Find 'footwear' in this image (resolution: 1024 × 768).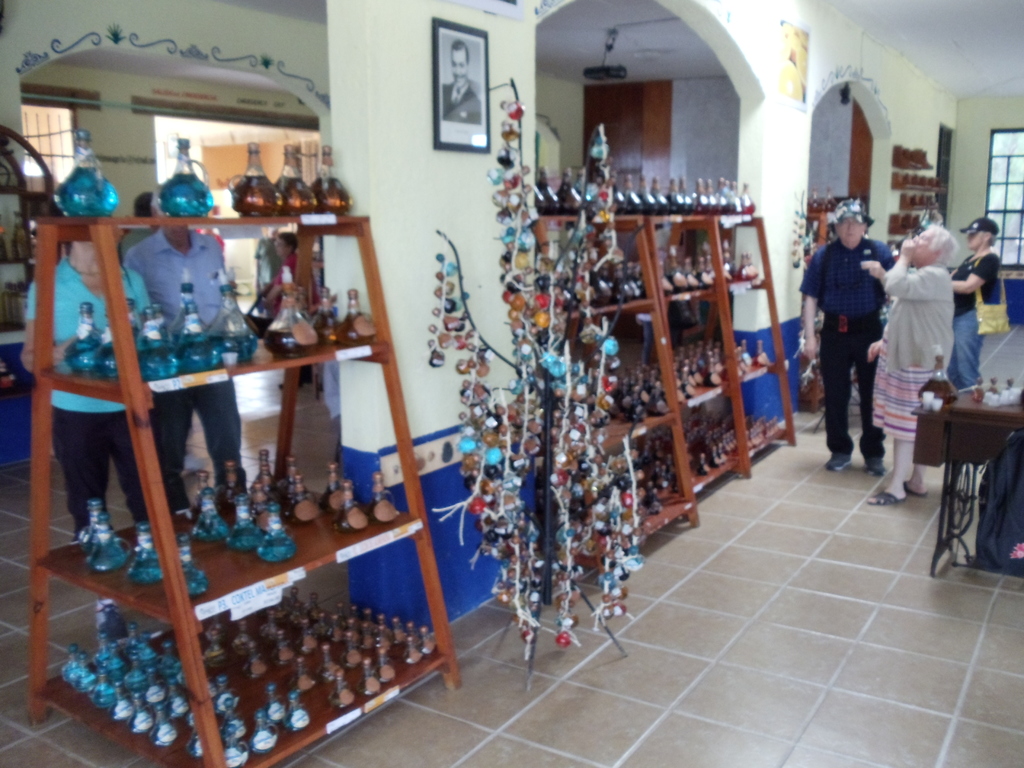
<box>95,600,126,646</box>.
